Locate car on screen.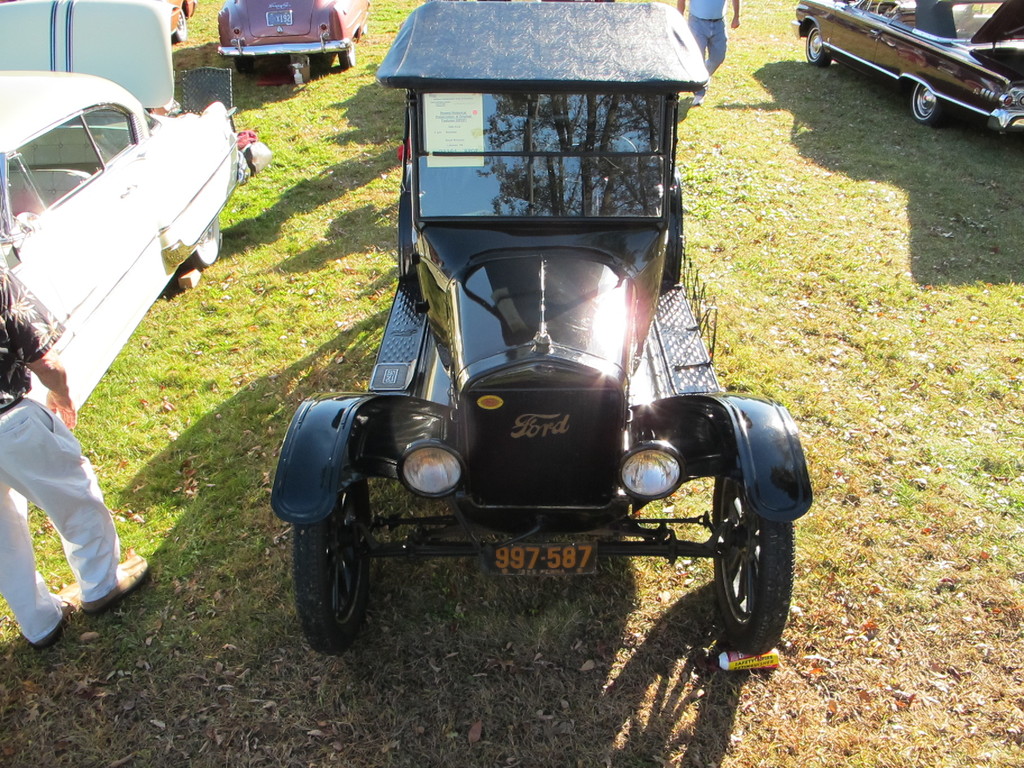
On screen at box(170, 0, 197, 41).
